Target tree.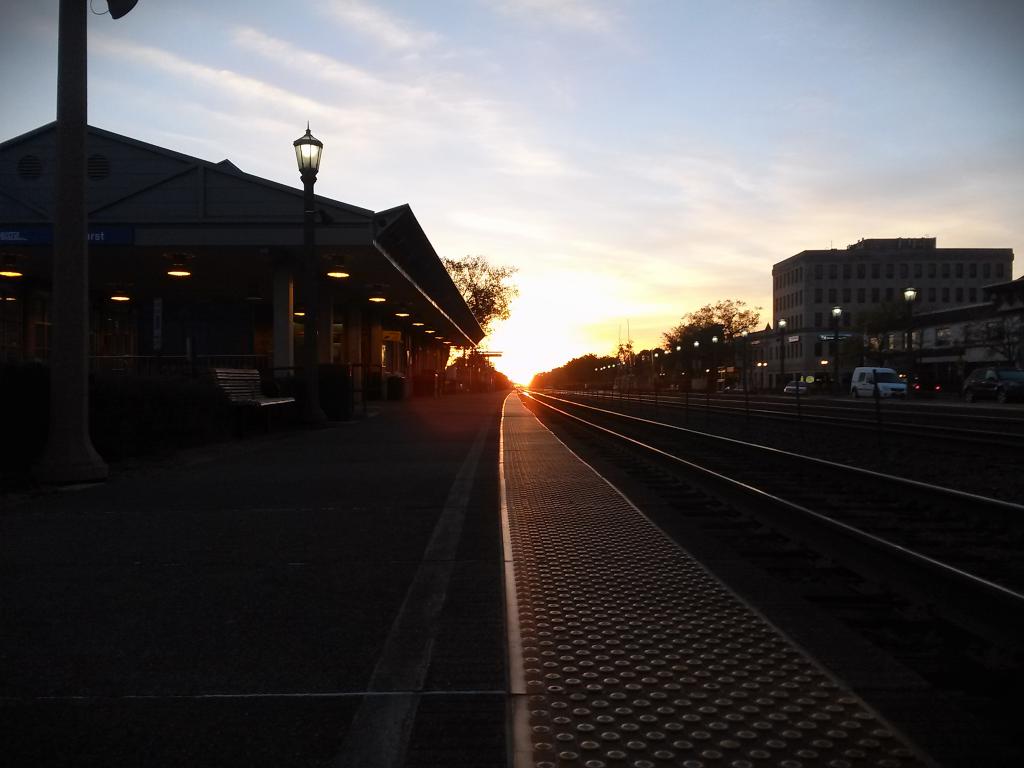
Target region: {"left": 657, "top": 299, "right": 762, "bottom": 399}.
